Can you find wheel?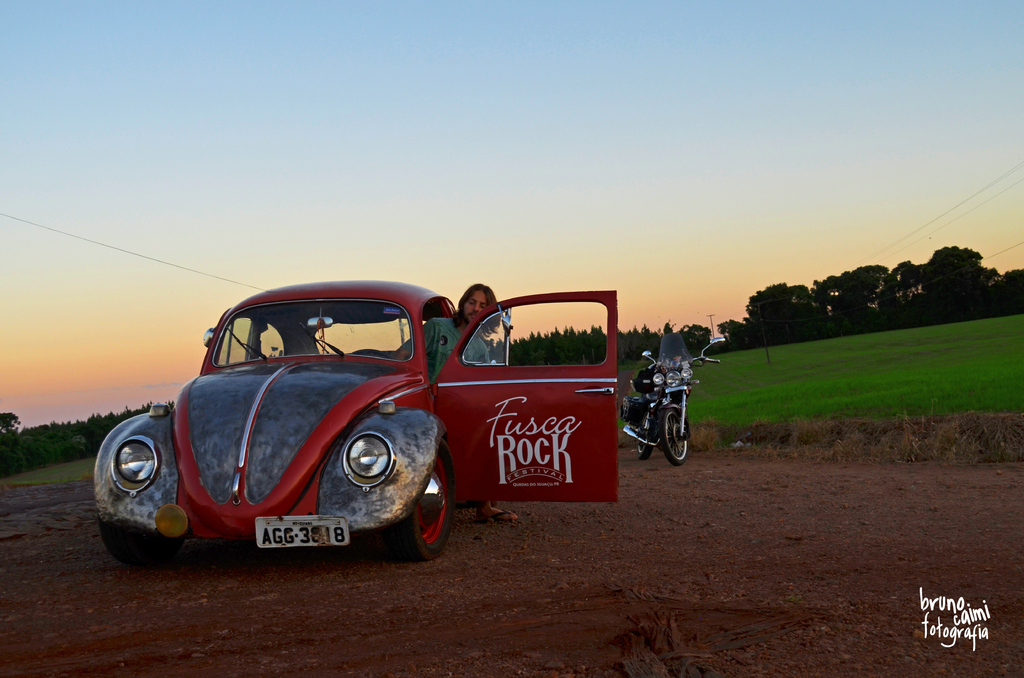
Yes, bounding box: <bbox>387, 442, 452, 562</bbox>.
